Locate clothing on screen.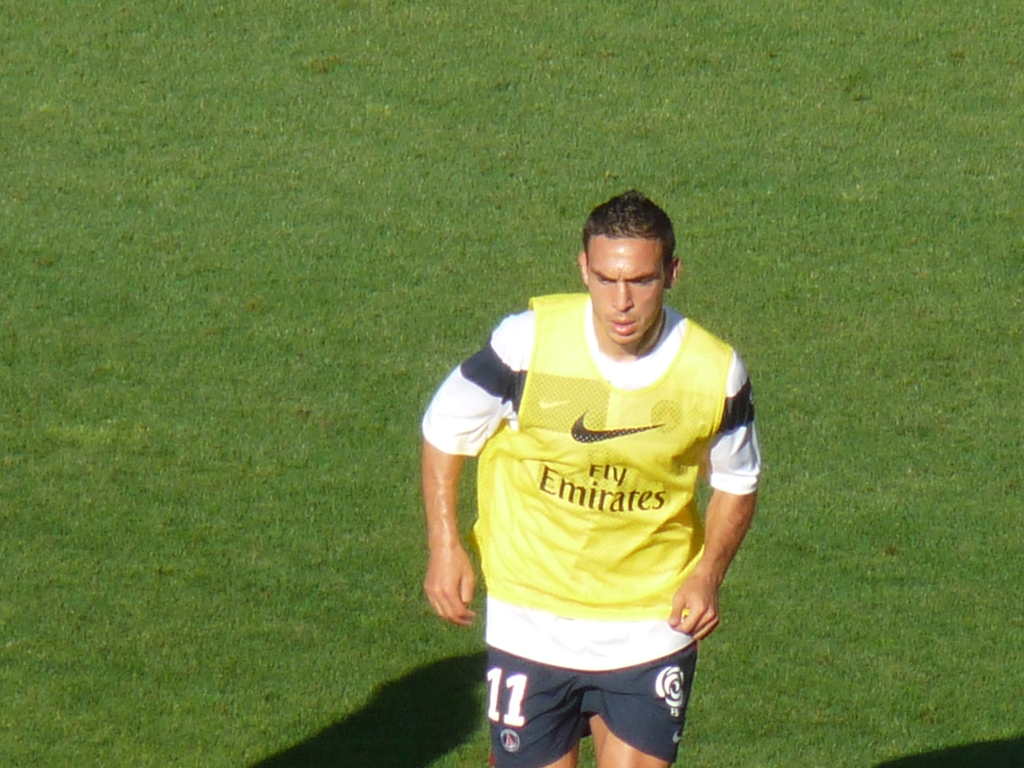
On screen at {"left": 405, "top": 296, "right": 744, "bottom": 767}.
